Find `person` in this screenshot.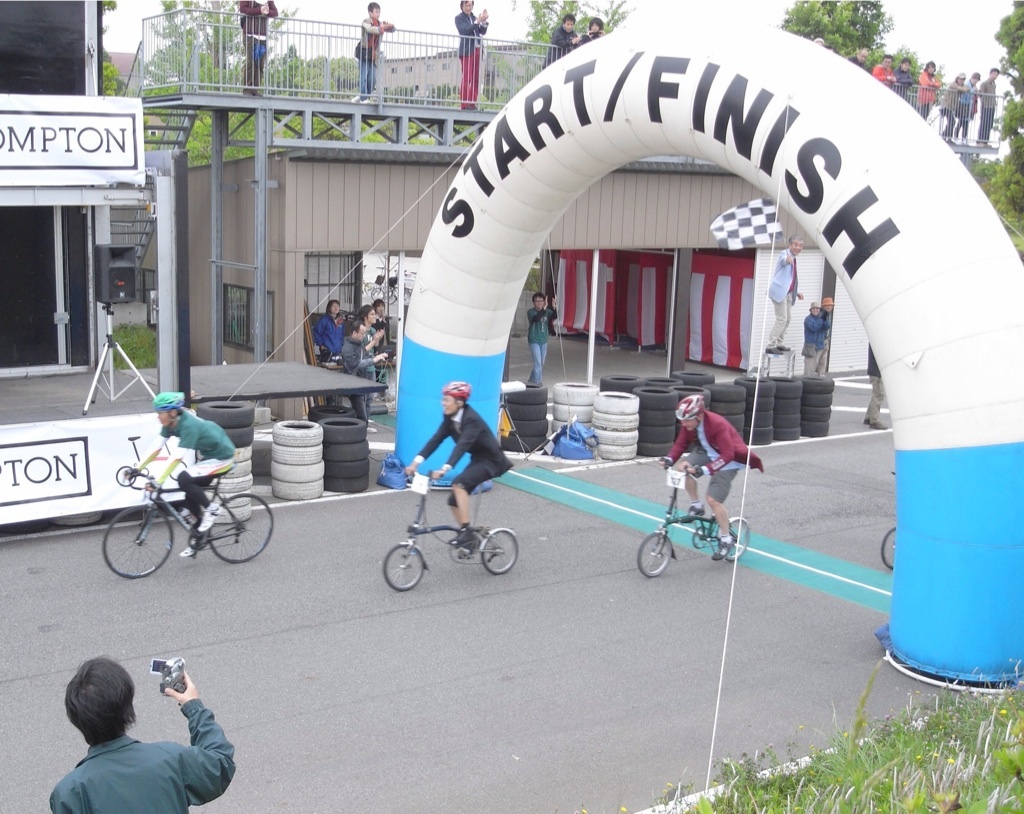
The bounding box for `person` is (356, 0, 393, 104).
